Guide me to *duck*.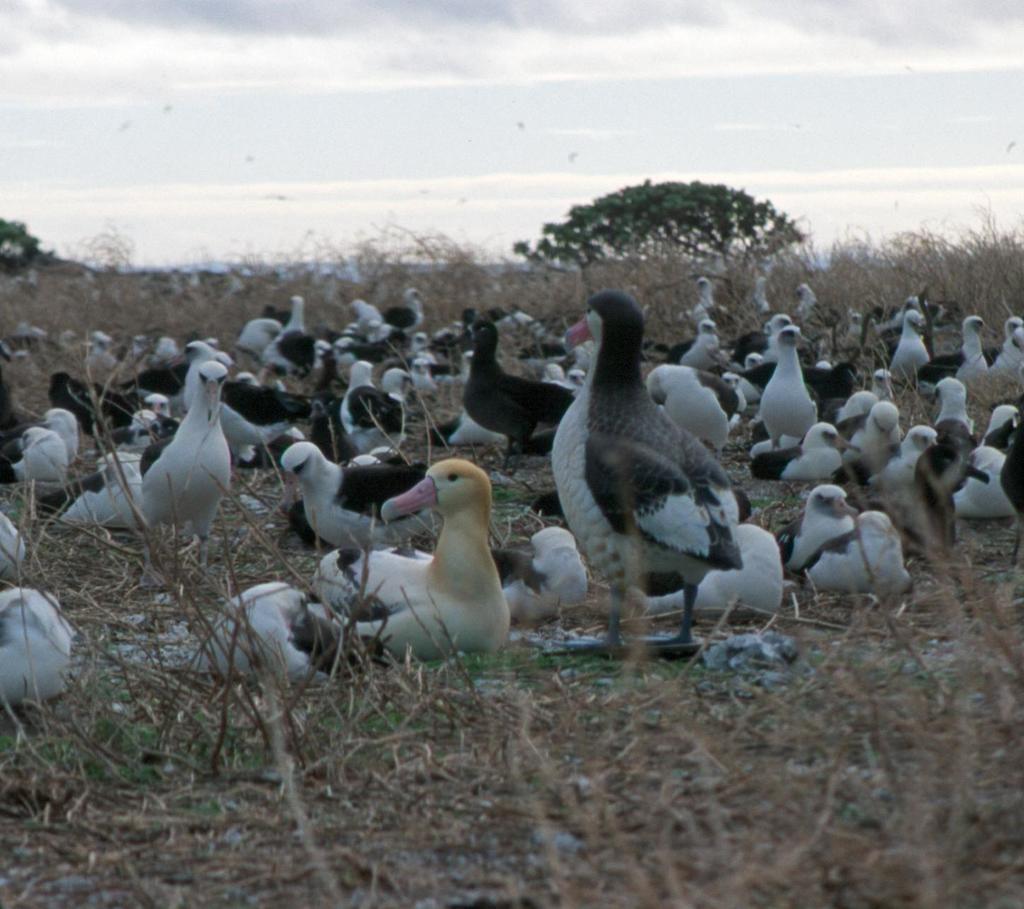
Guidance: locate(687, 317, 743, 397).
